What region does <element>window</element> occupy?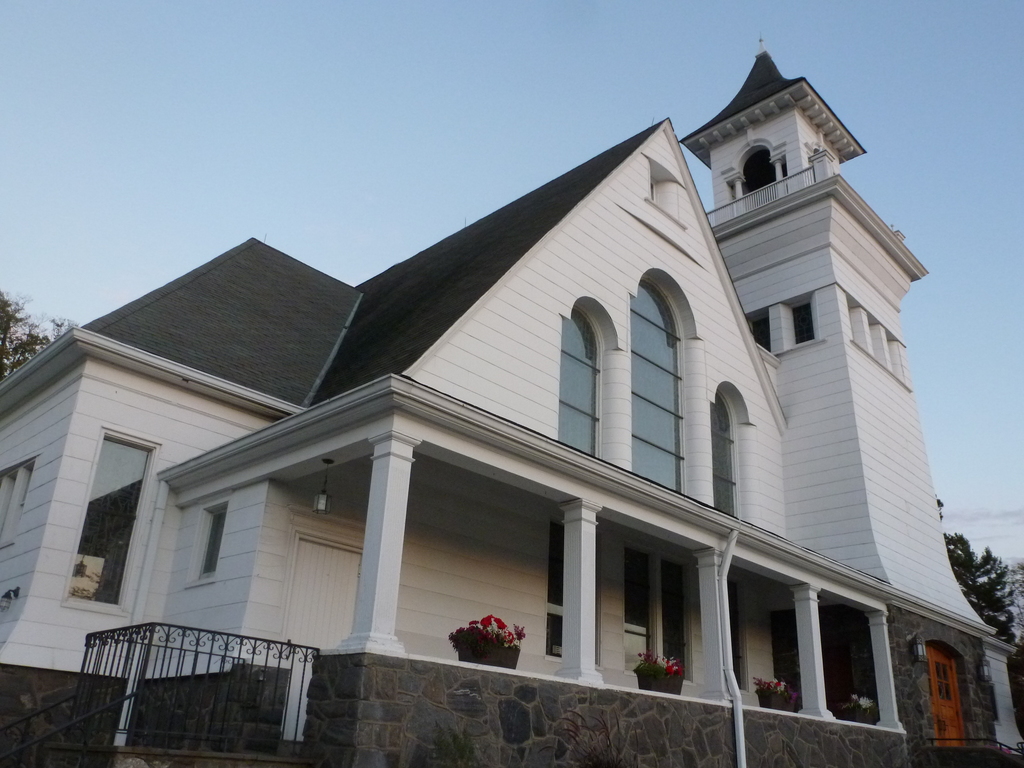
[541, 303, 607, 467].
